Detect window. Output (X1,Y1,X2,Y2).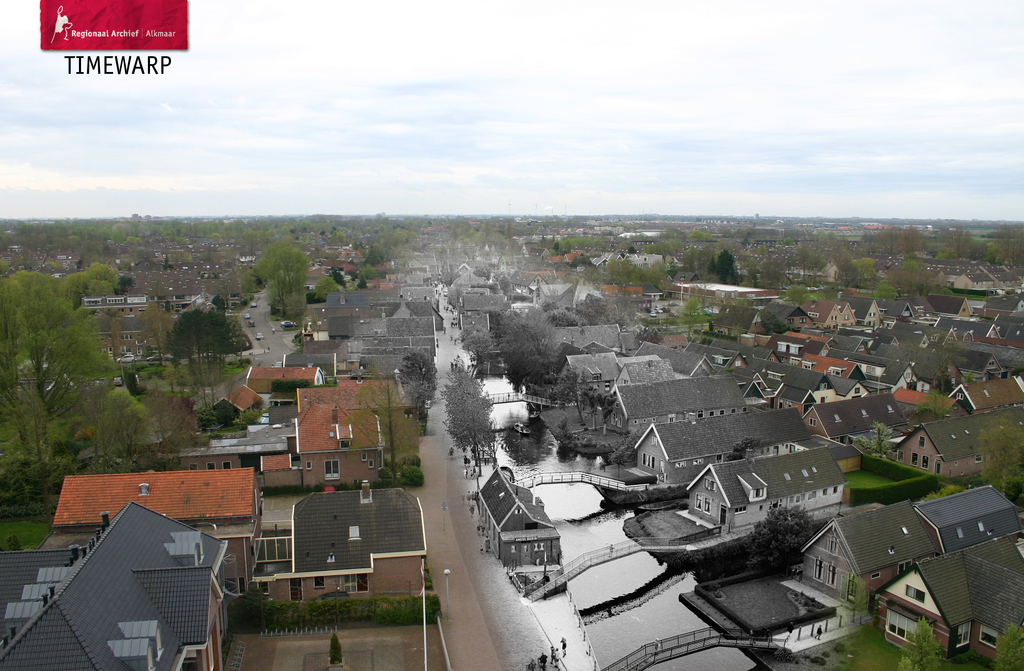
(719,408,727,415).
